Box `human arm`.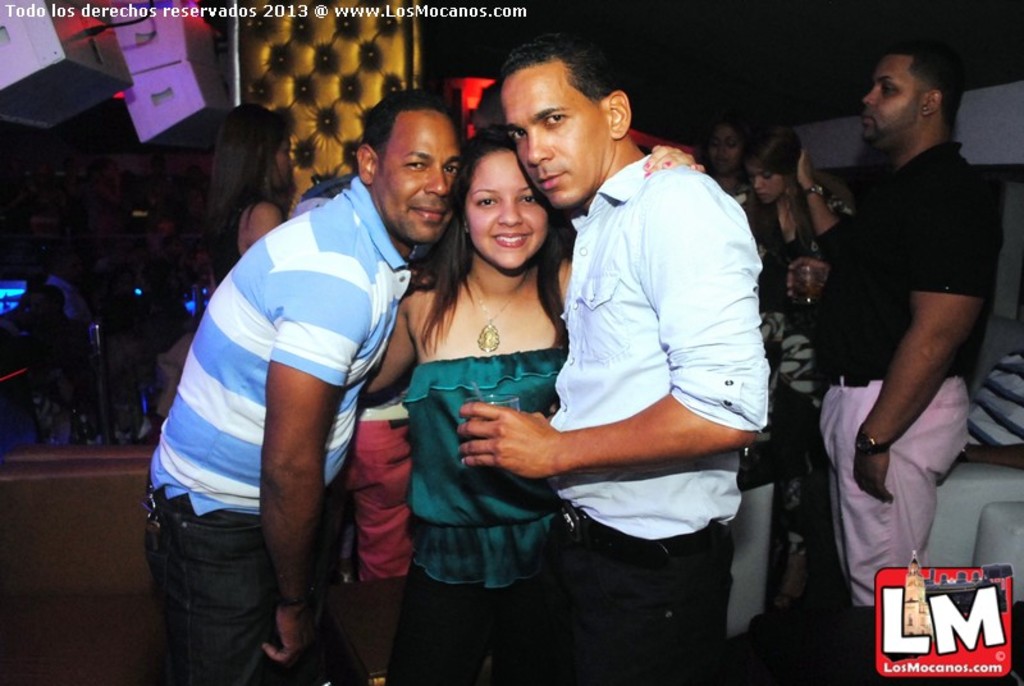
[639,142,708,170].
